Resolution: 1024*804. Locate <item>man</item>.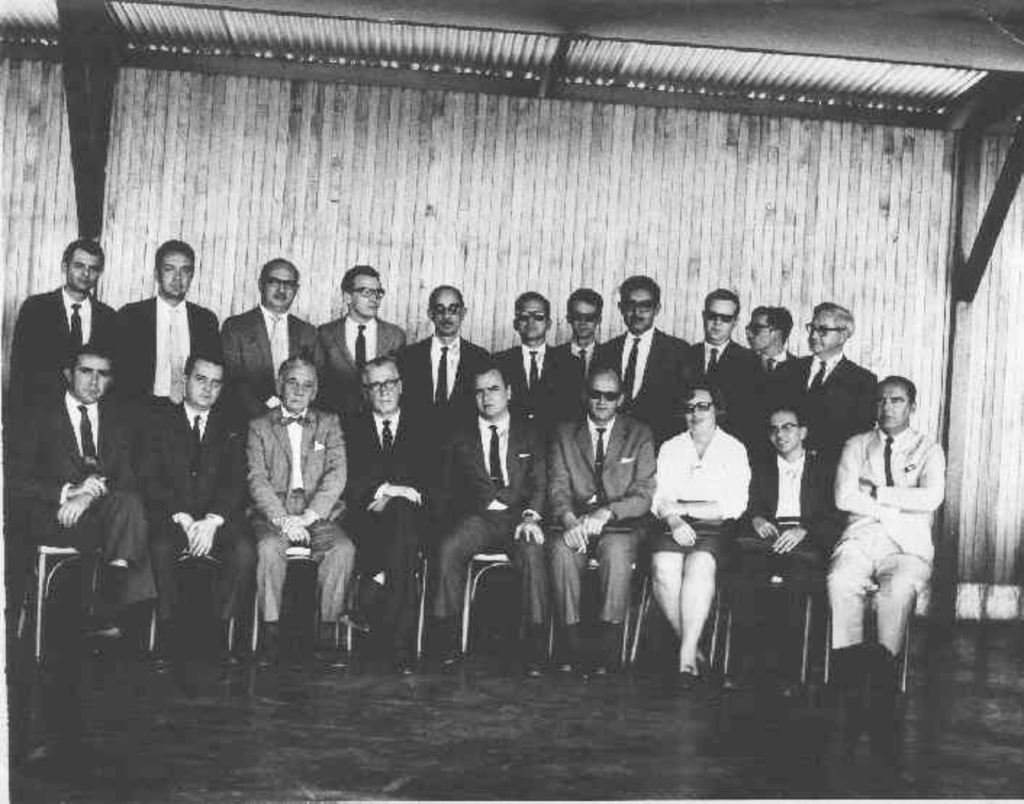
<region>9, 342, 152, 675</region>.
